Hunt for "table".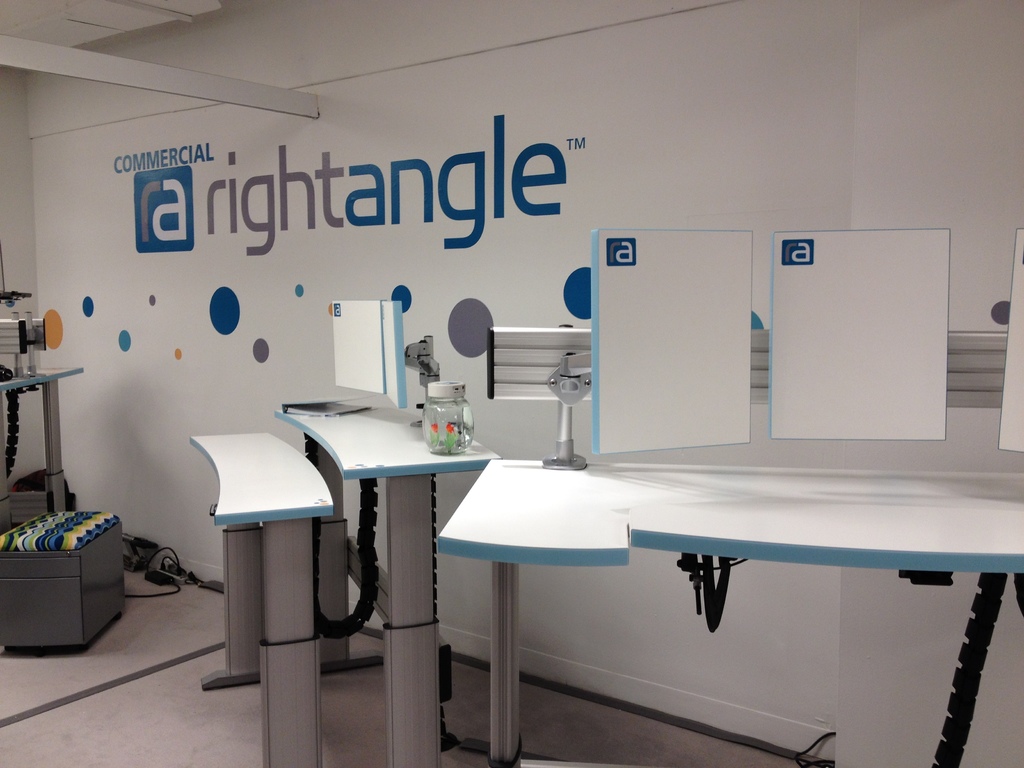
Hunted down at <box>184,423,501,721</box>.
